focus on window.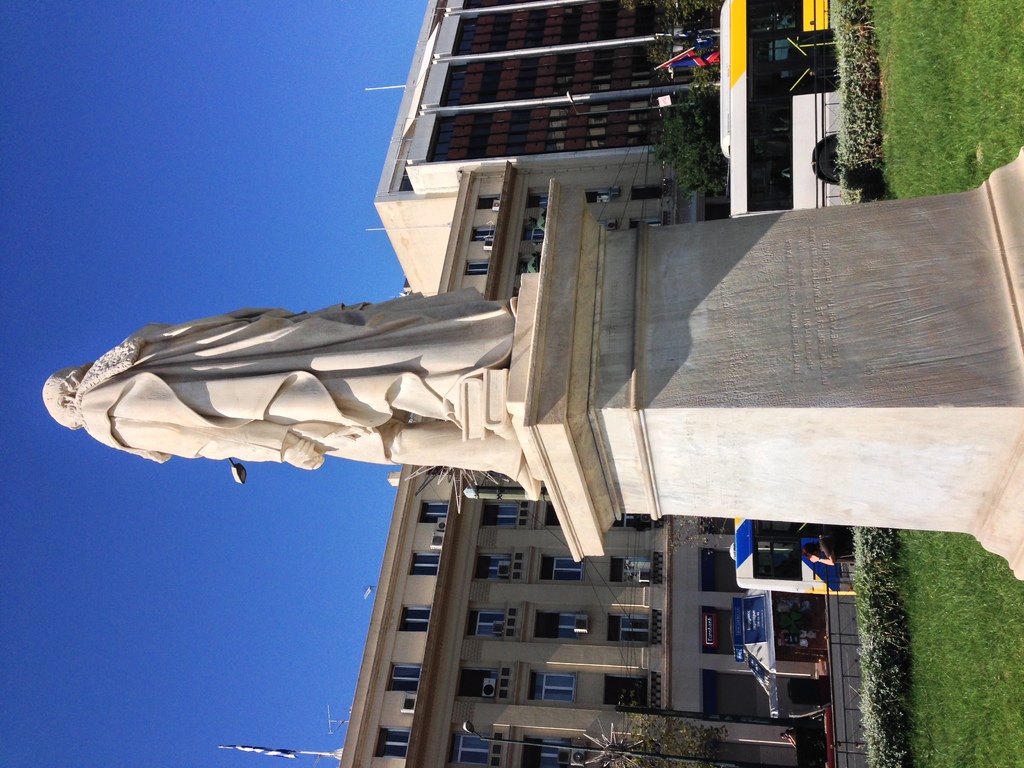
Focused at <bbox>480, 501, 520, 529</bbox>.
